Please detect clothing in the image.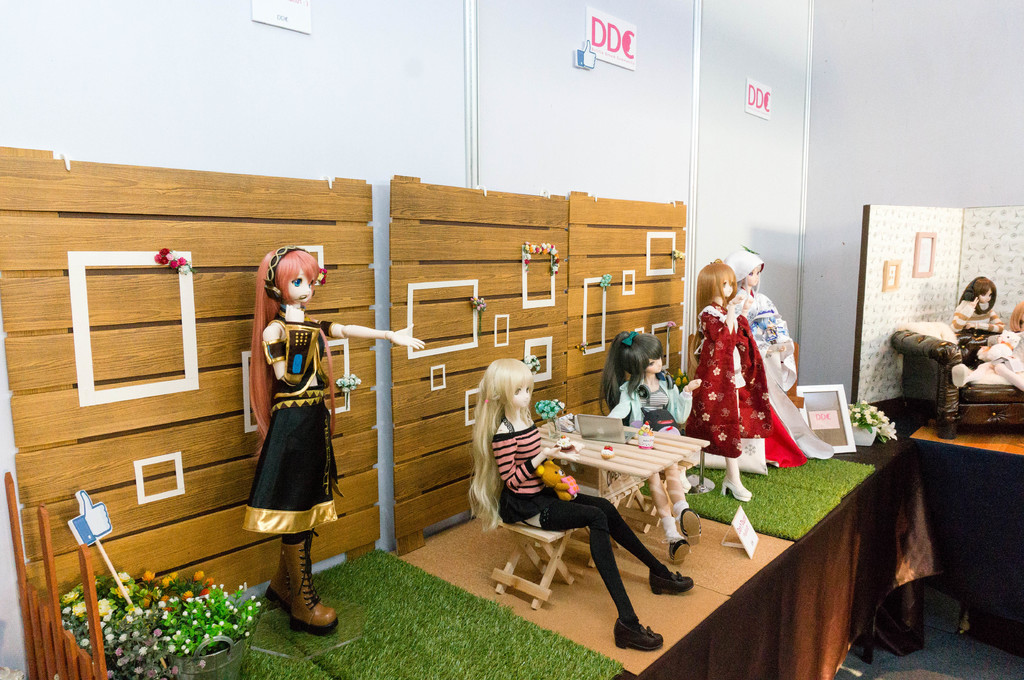
x1=610 y1=376 x2=687 y2=532.
